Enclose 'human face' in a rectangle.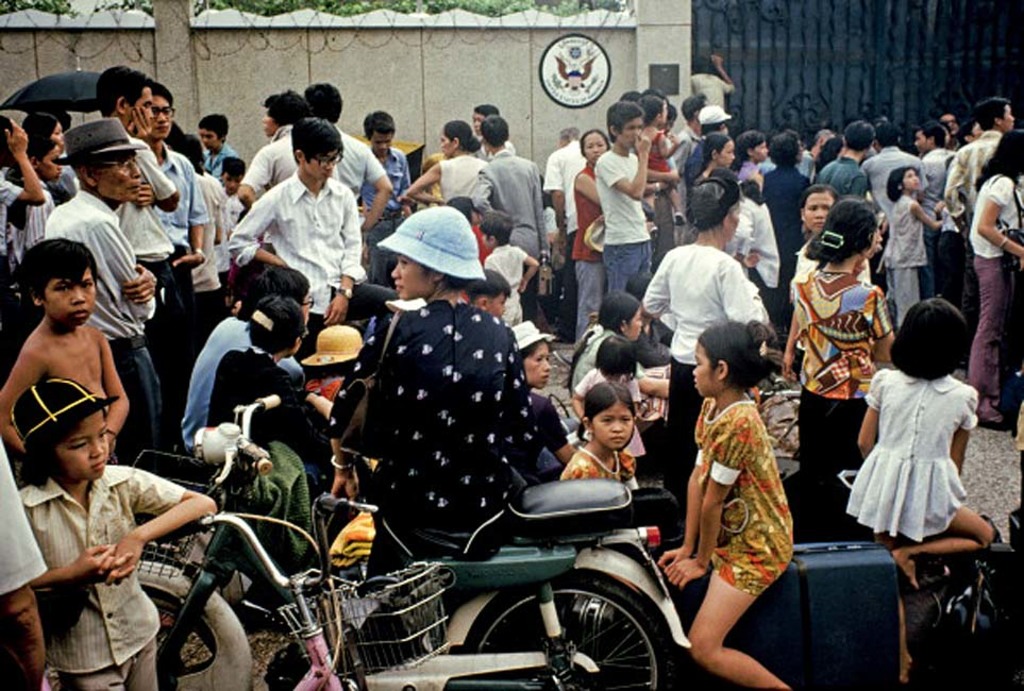
box=[525, 344, 551, 387].
